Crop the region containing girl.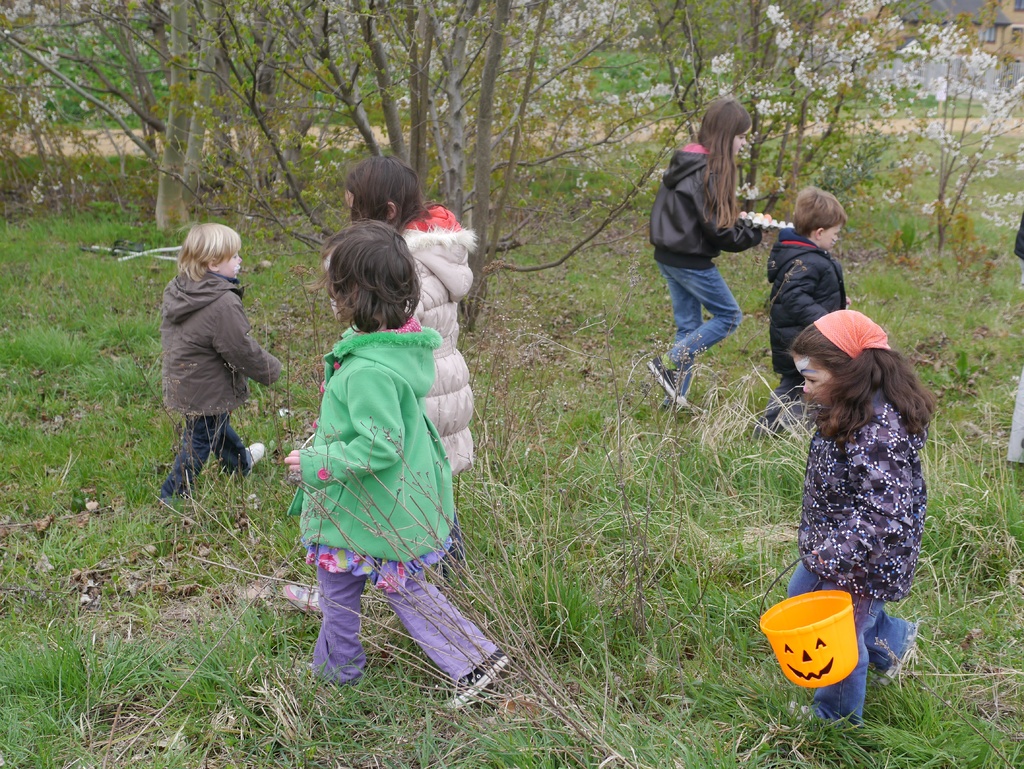
Crop region: locate(645, 95, 764, 415).
